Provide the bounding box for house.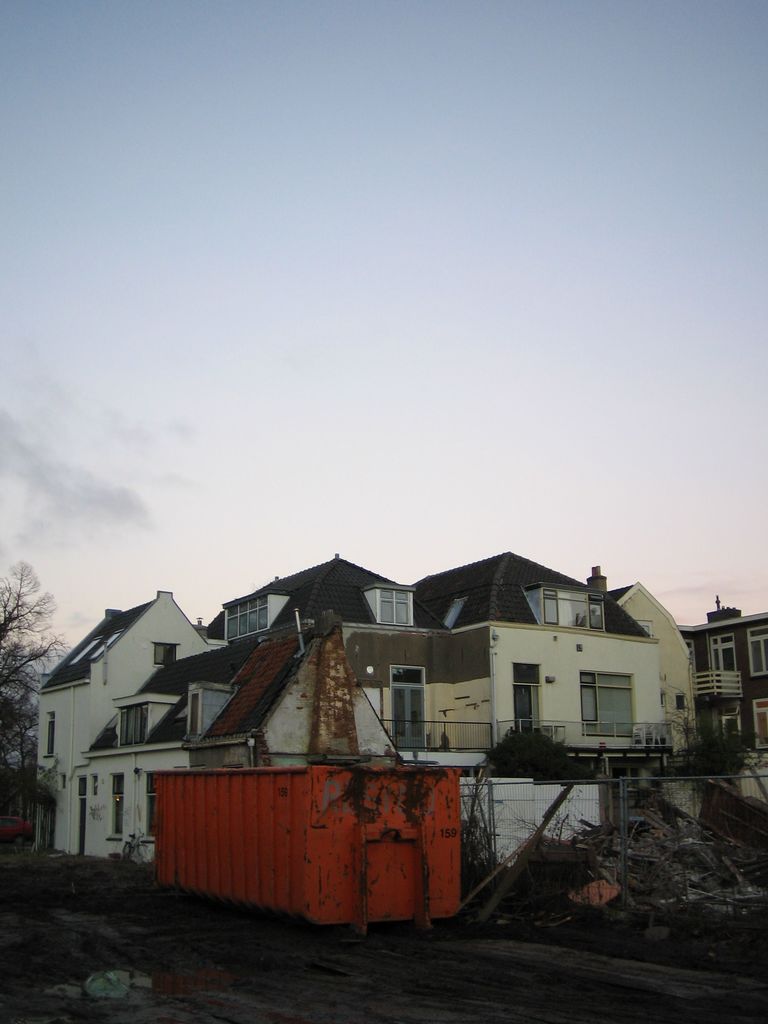
region(412, 545, 602, 644).
